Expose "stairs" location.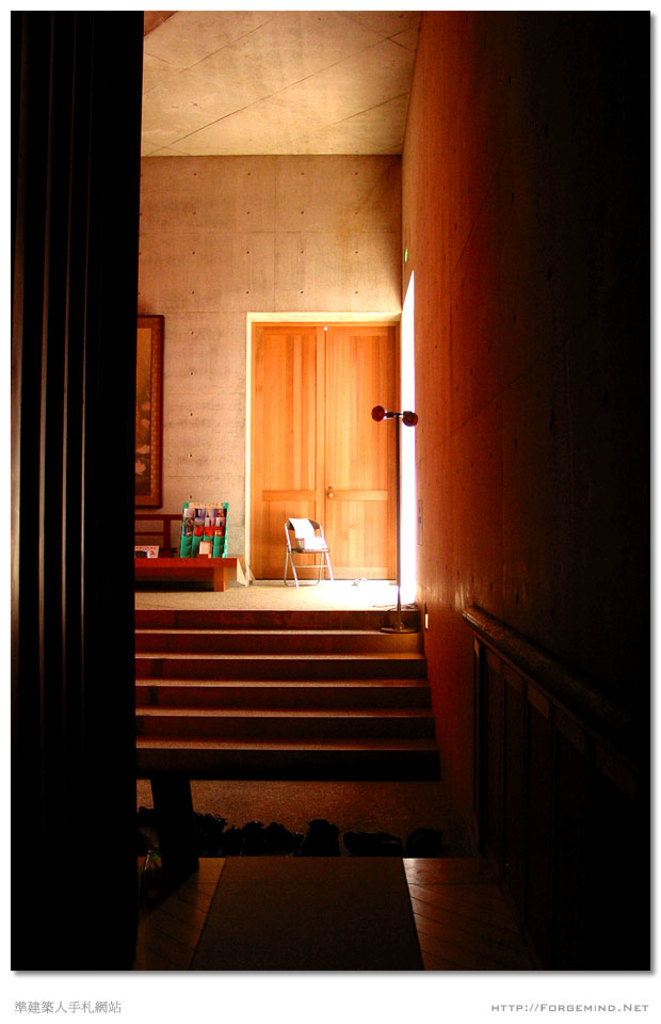
Exposed at 129/602/440/769.
